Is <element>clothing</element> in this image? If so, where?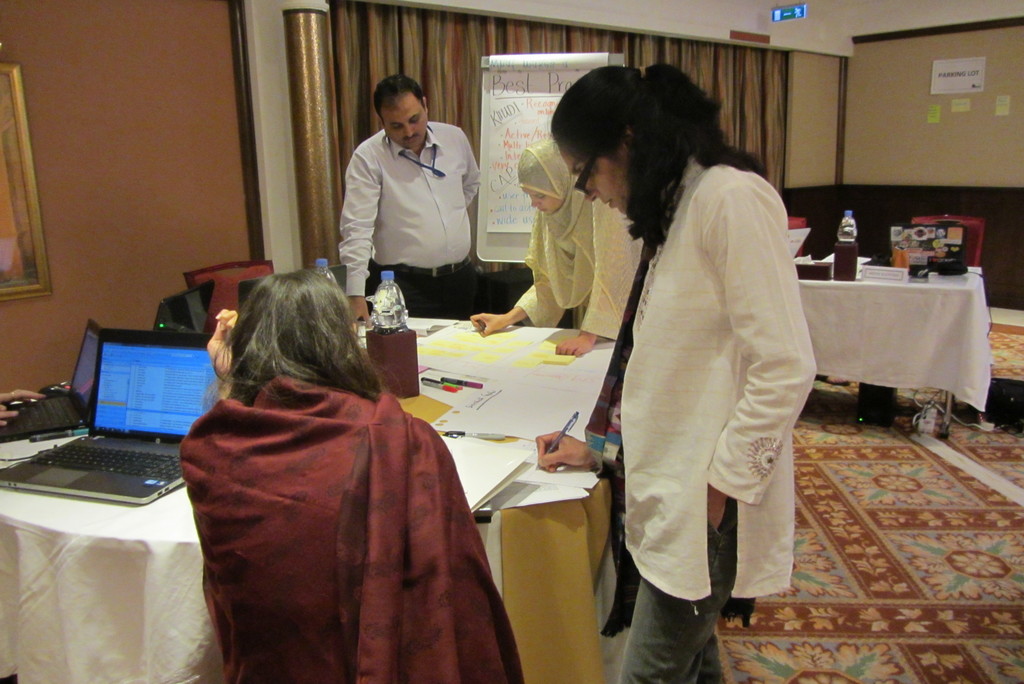
Yes, at locate(171, 375, 533, 683).
